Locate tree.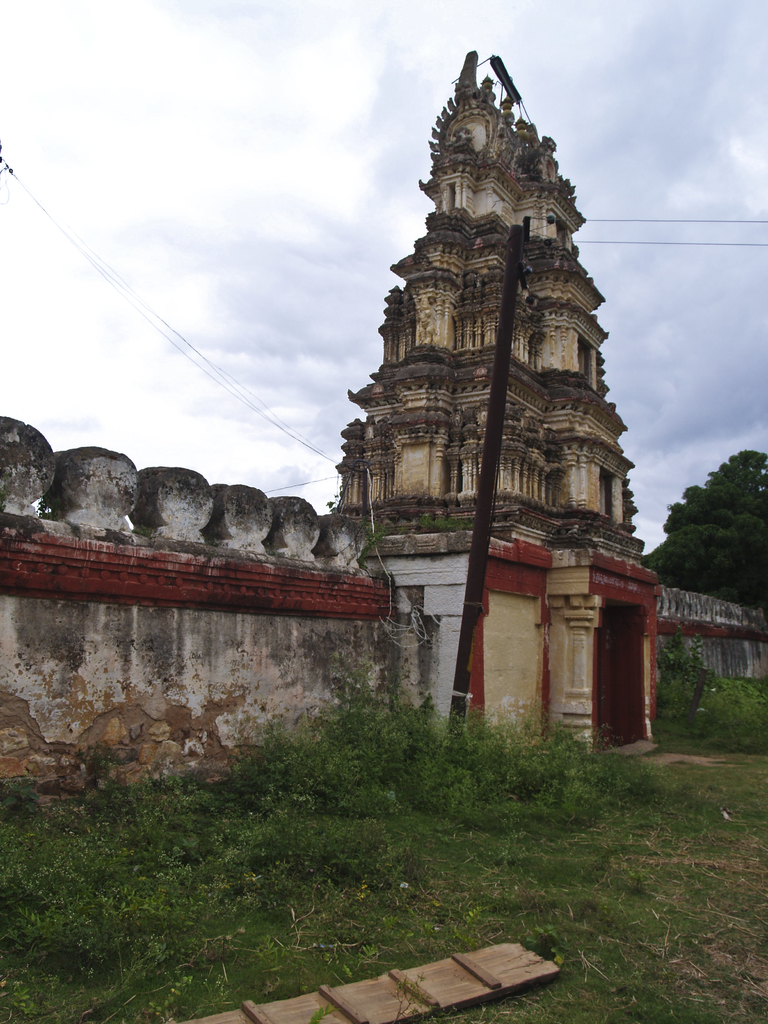
Bounding box: 643:451:767:614.
